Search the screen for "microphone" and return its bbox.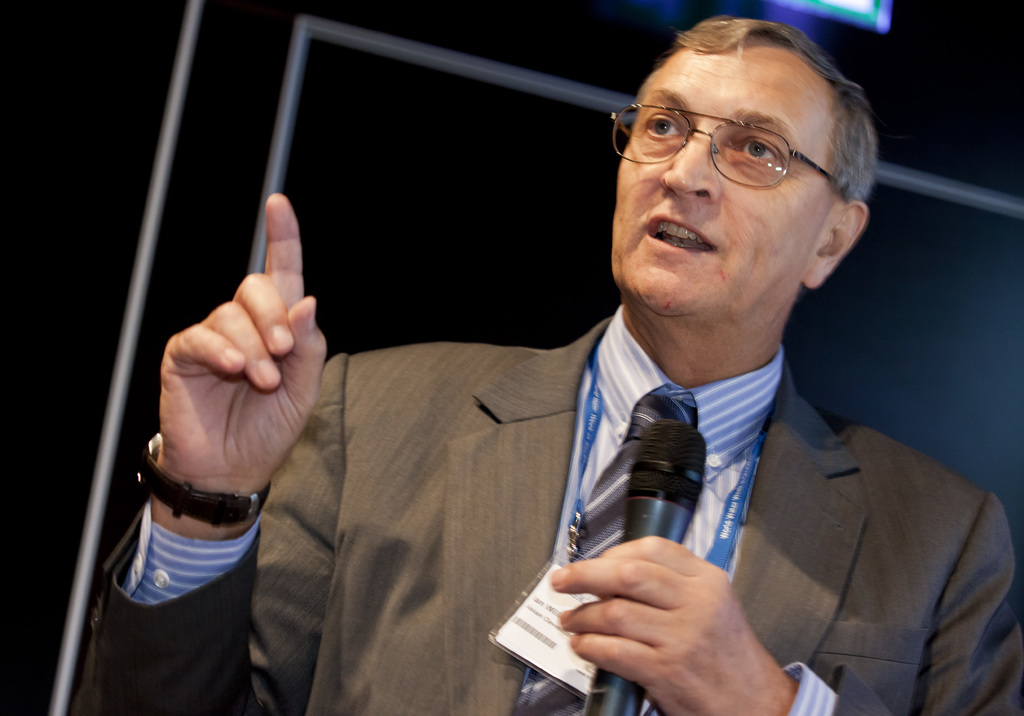
Found: BBox(582, 417, 711, 715).
